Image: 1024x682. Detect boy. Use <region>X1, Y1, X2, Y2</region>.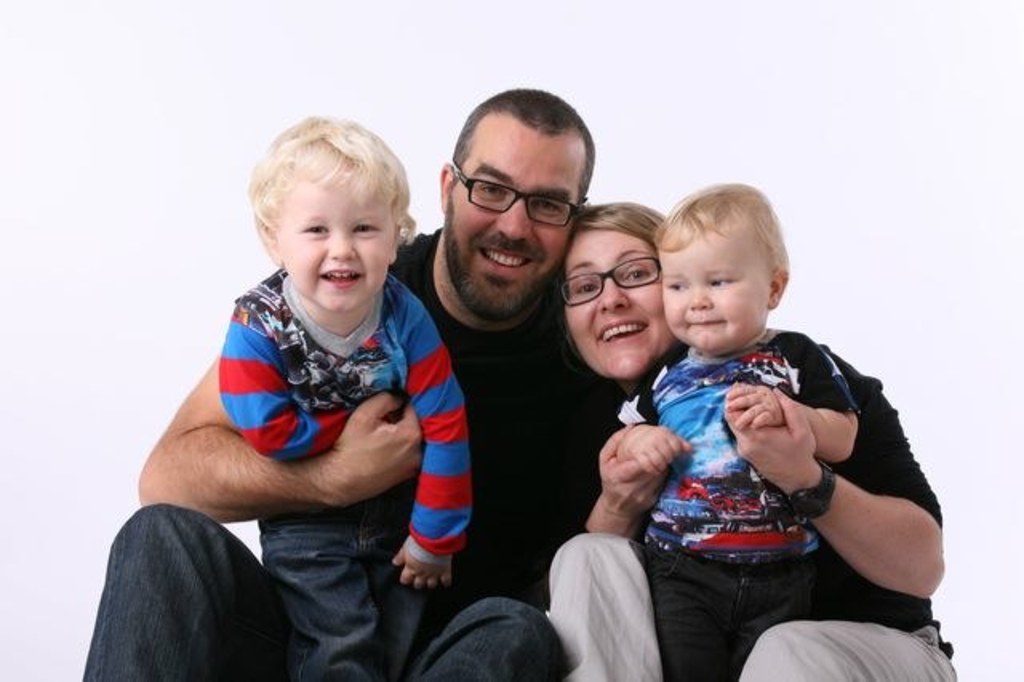
<region>616, 181, 862, 680</region>.
